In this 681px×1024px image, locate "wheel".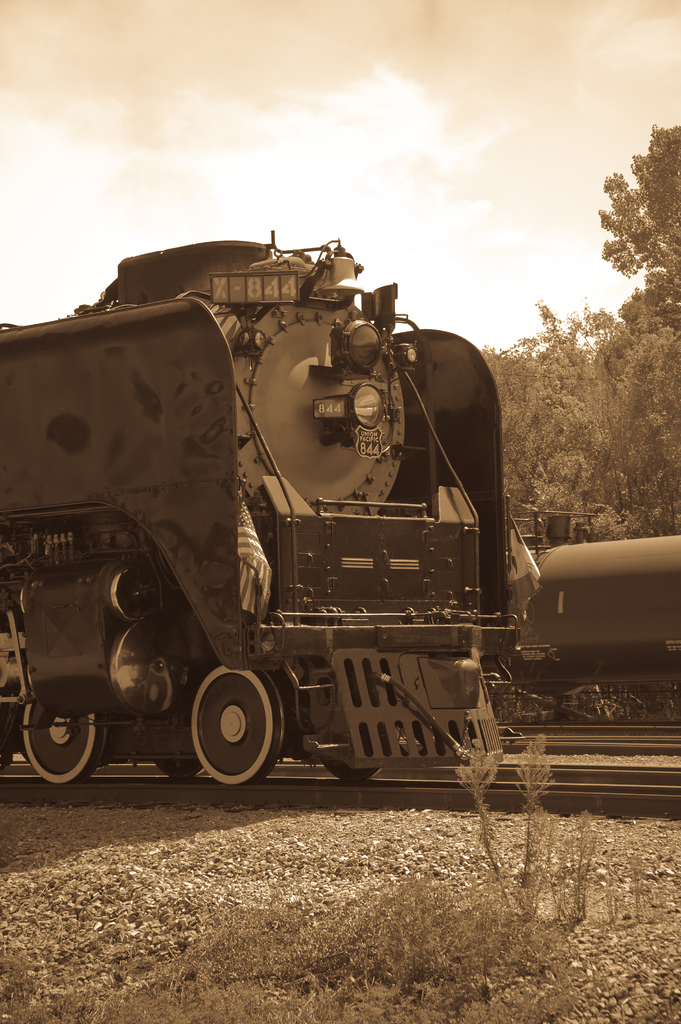
Bounding box: select_region(186, 664, 287, 791).
